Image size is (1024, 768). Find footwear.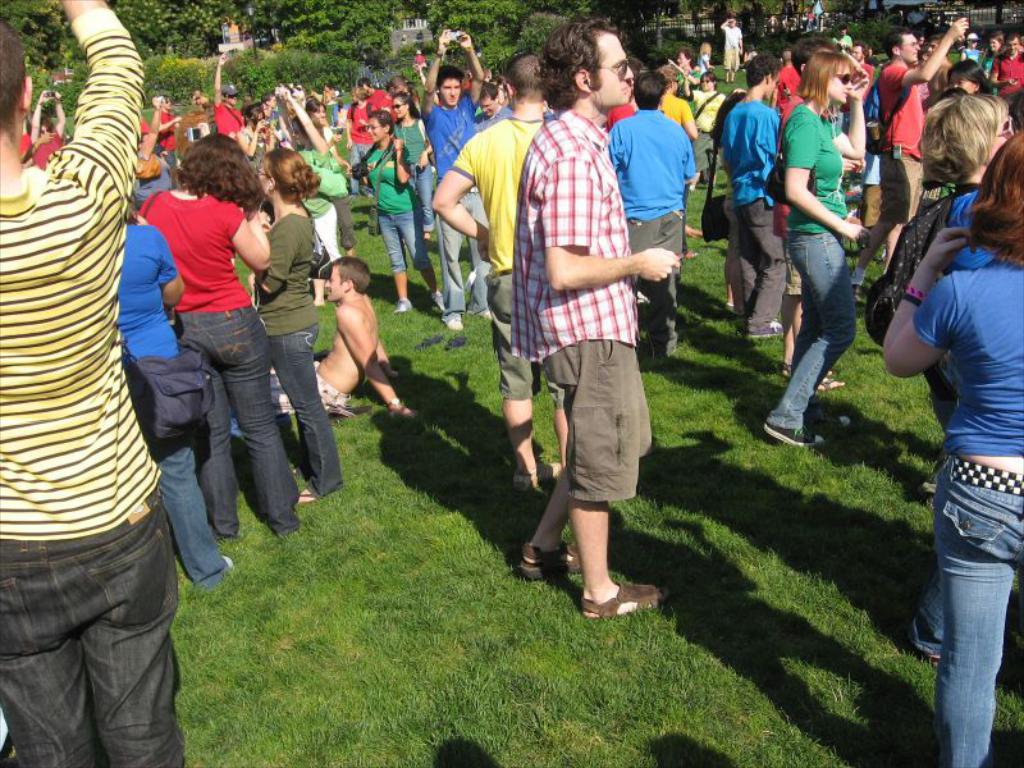
pyautogui.locateOnScreen(512, 463, 561, 488).
